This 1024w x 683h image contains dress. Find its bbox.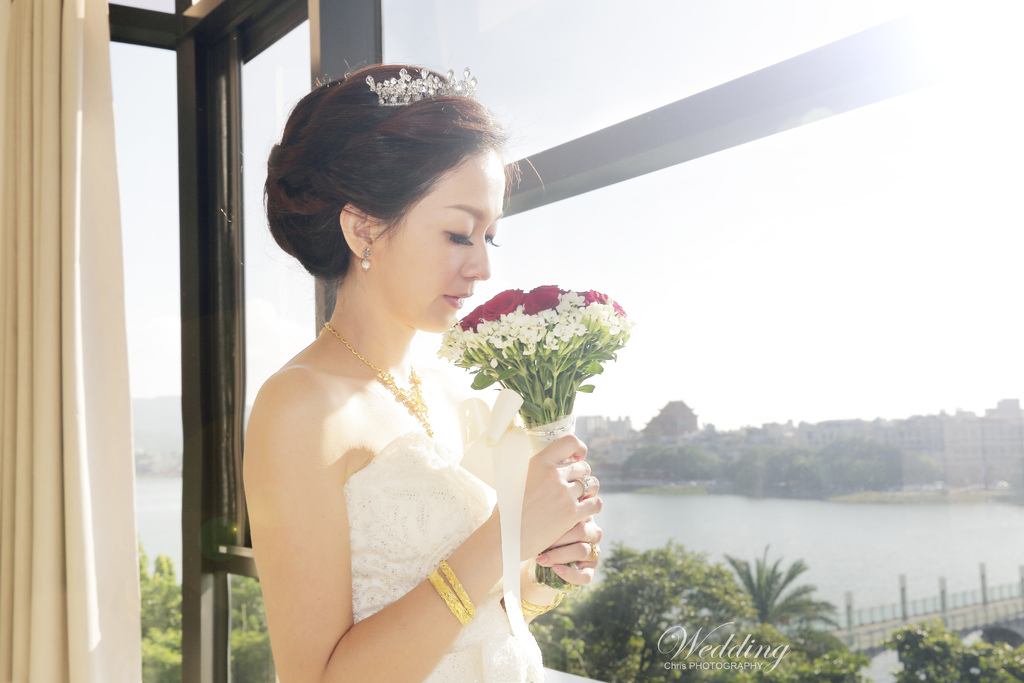
(x1=337, y1=431, x2=543, y2=682).
